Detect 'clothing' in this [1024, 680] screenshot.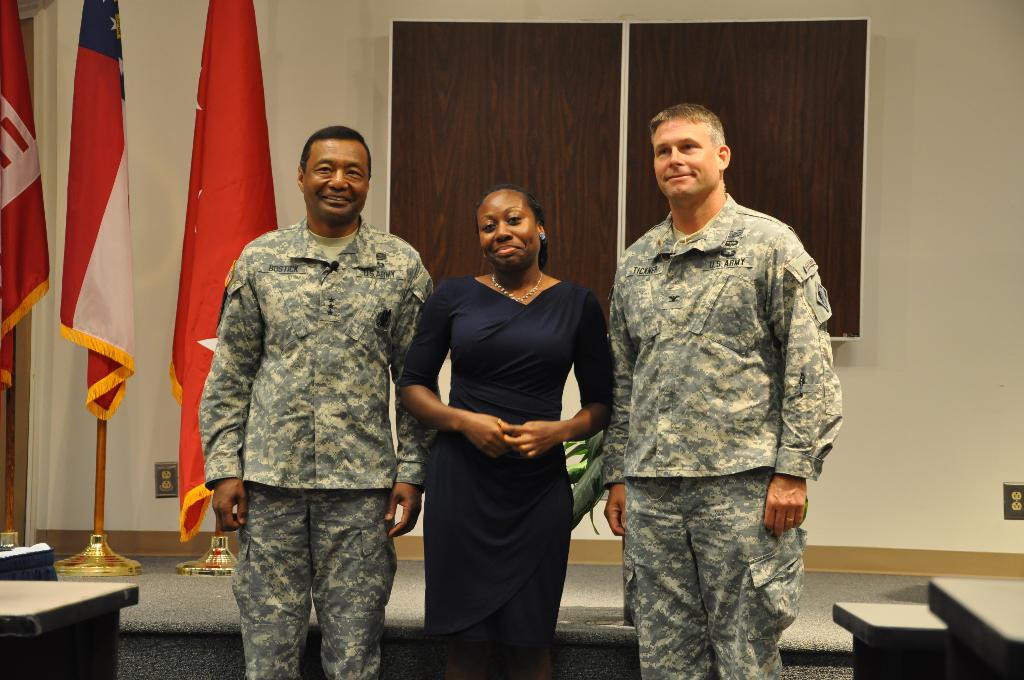
Detection: 184 146 433 660.
